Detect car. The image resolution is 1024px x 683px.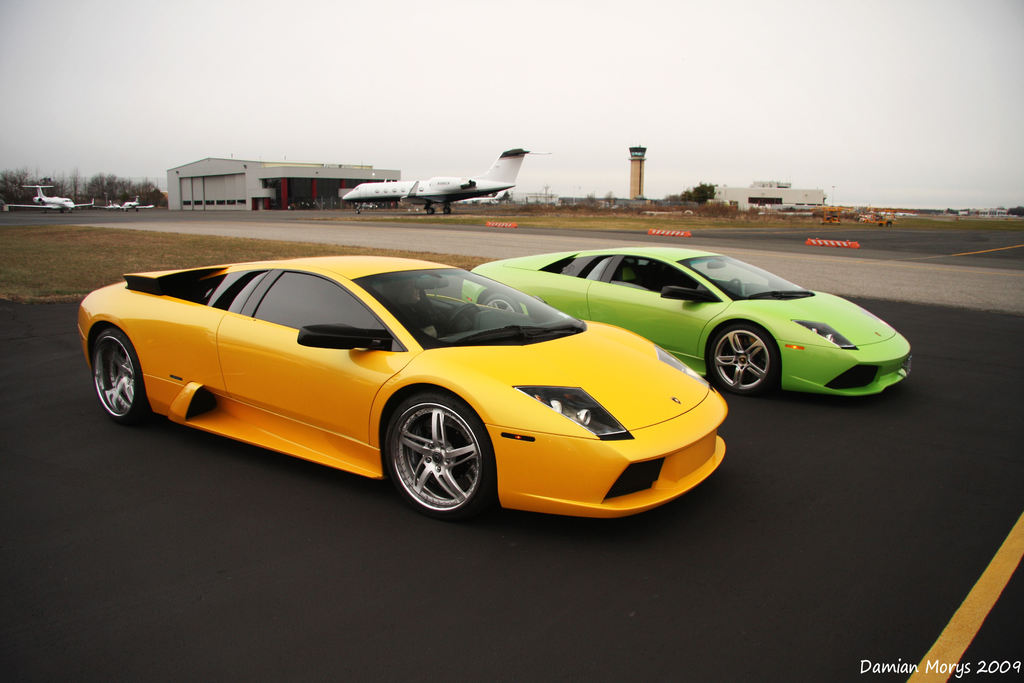
459/245/921/393.
